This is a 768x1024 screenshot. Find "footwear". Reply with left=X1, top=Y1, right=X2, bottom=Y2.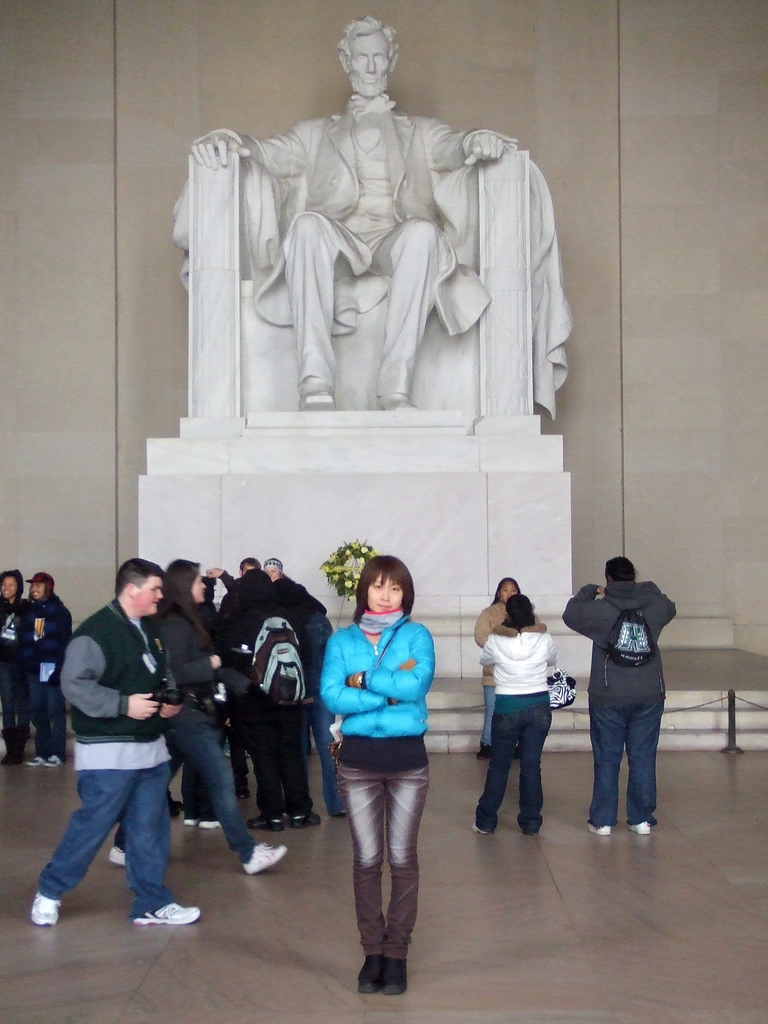
left=625, top=817, right=650, bottom=833.
